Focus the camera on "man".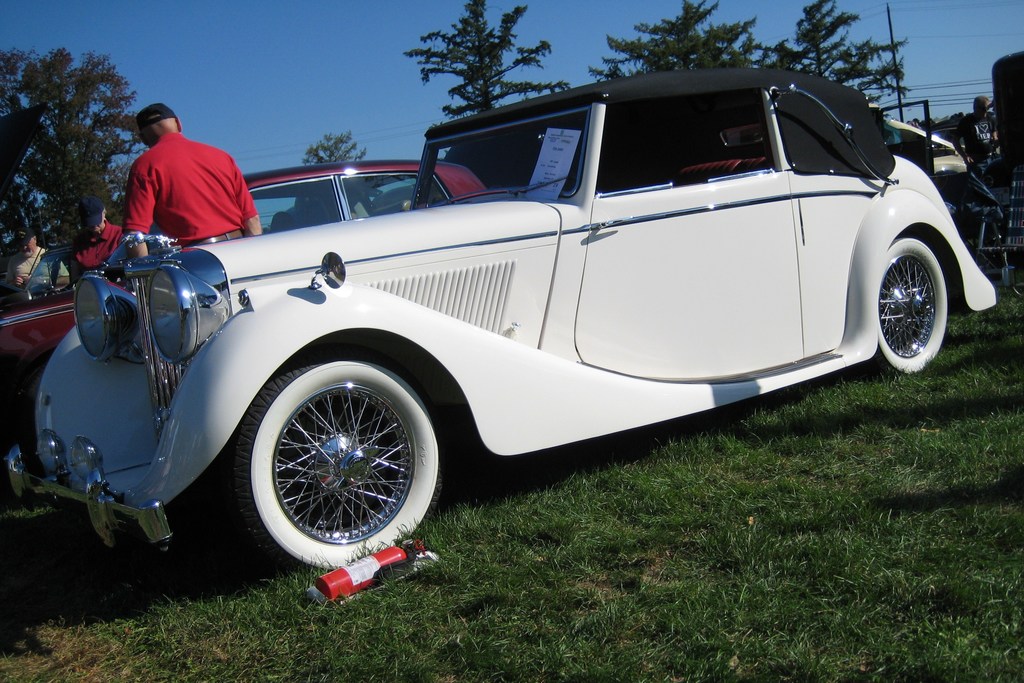
Focus region: 66:195:126:284.
